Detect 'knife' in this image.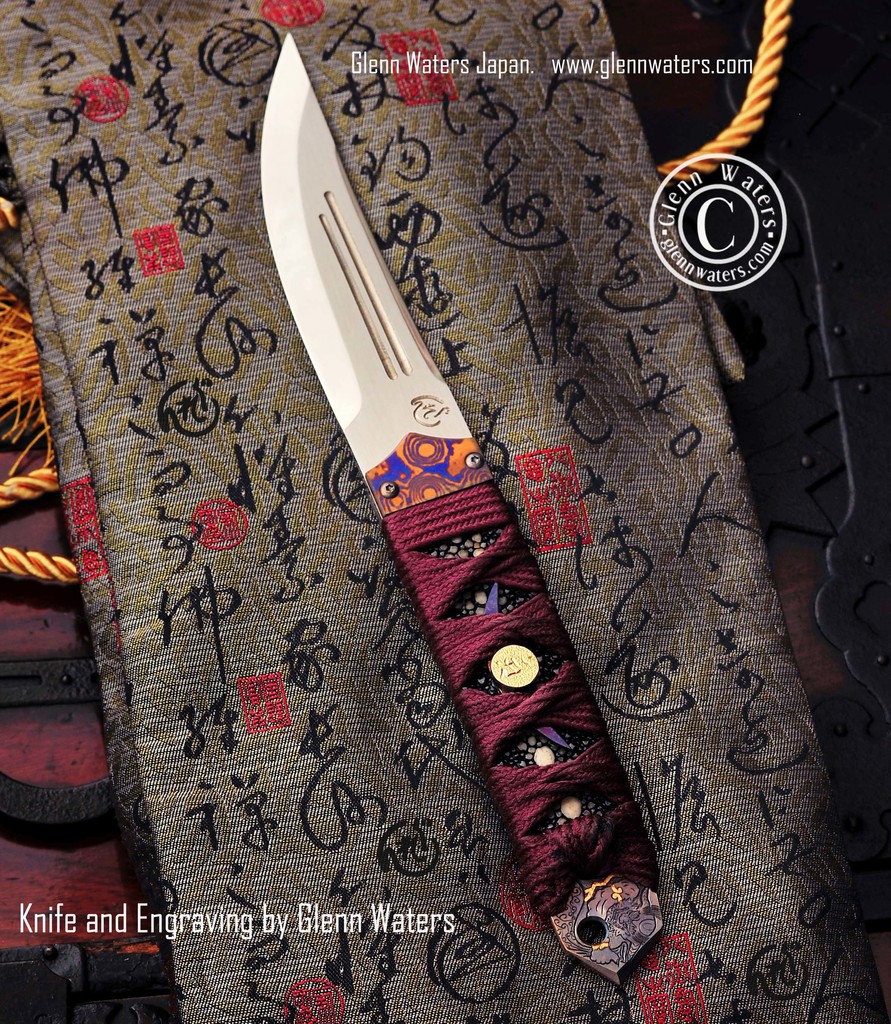
Detection: {"x1": 266, "y1": 27, "x2": 677, "y2": 982}.
